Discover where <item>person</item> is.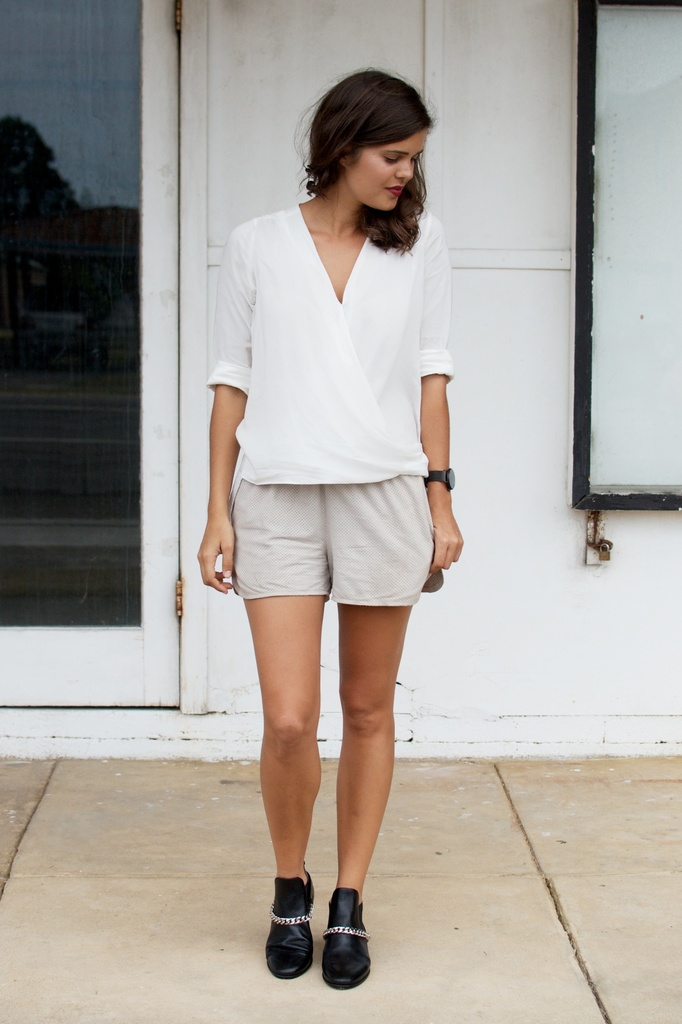
Discovered at {"left": 199, "top": 40, "right": 482, "bottom": 1006}.
